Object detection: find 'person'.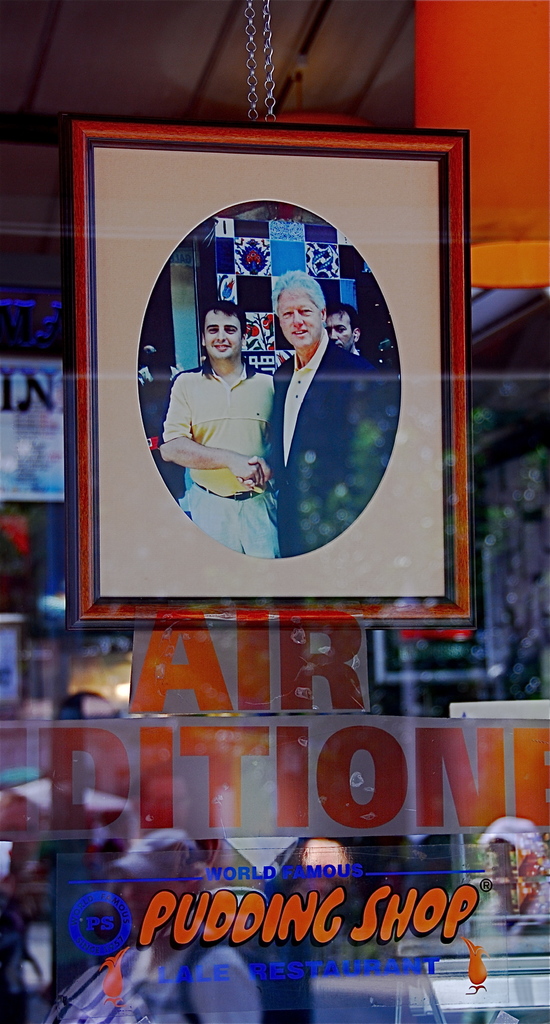
rect(38, 837, 267, 1023).
